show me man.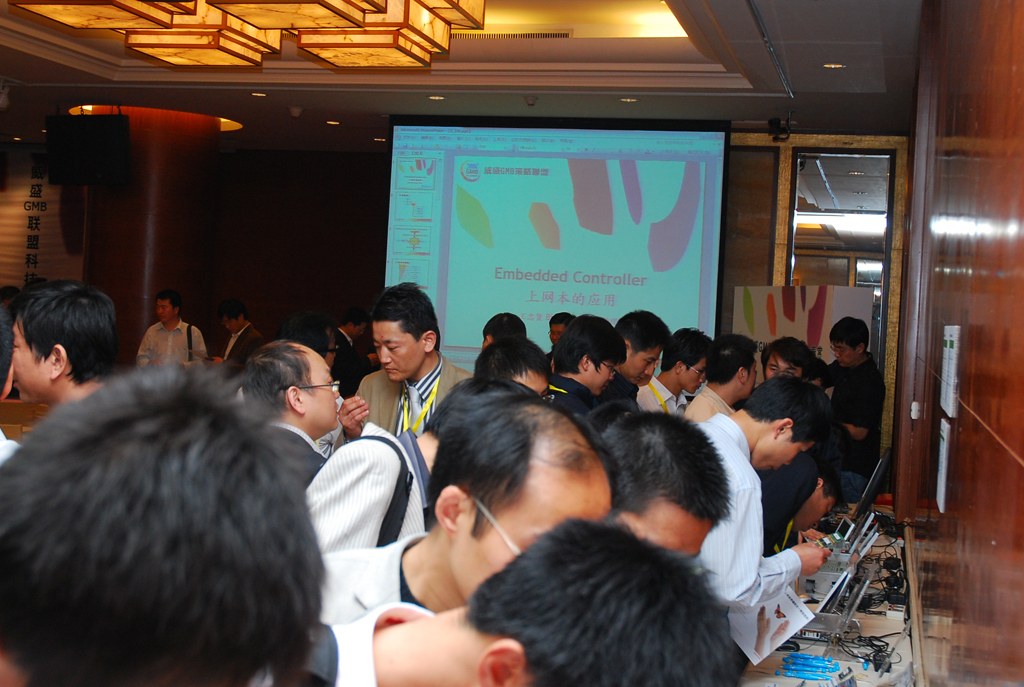
man is here: [left=114, top=293, right=192, bottom=377].
